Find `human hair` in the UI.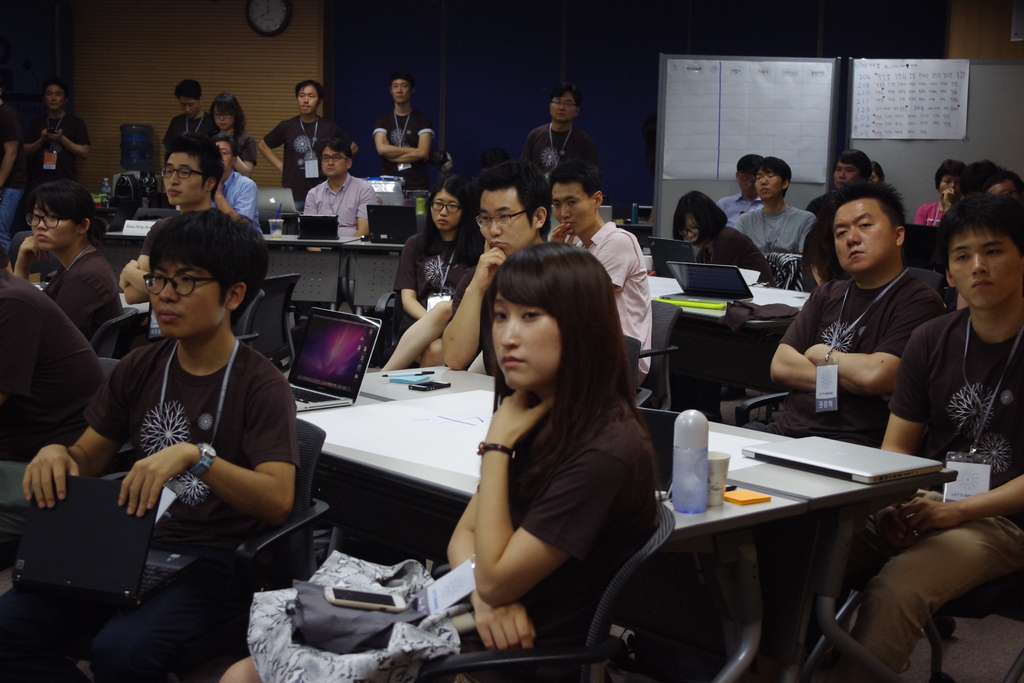
UI element at region(548, 80, 579, 110).
